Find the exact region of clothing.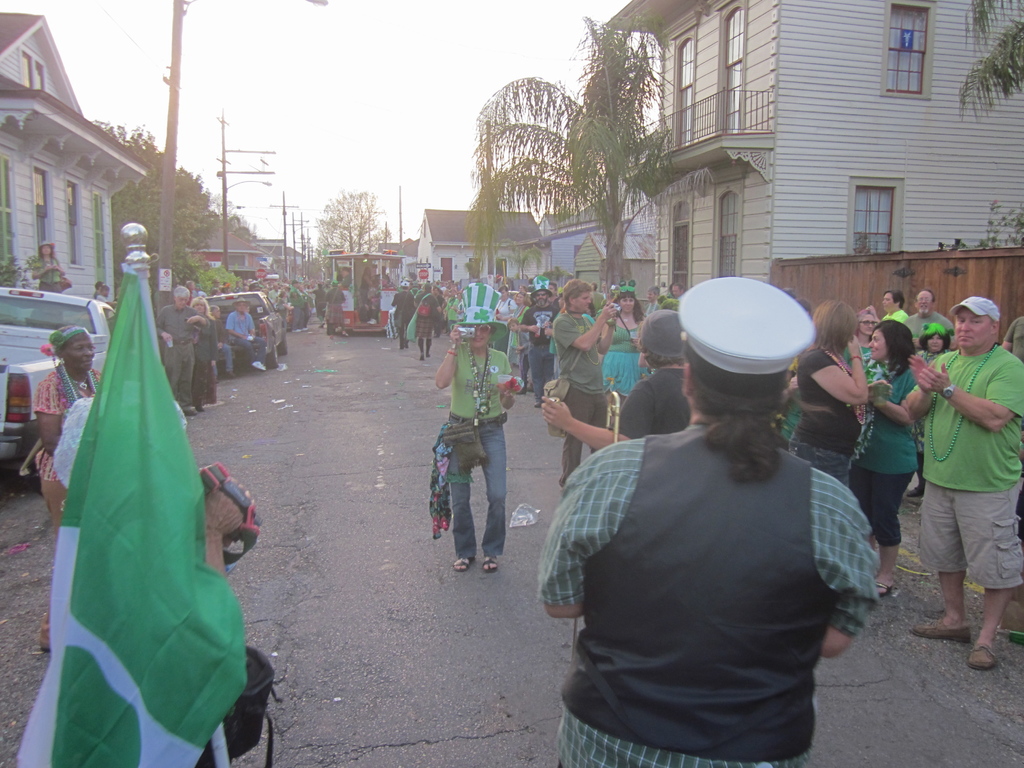
Exact region: select_region(918, 333, 1023, 600).
